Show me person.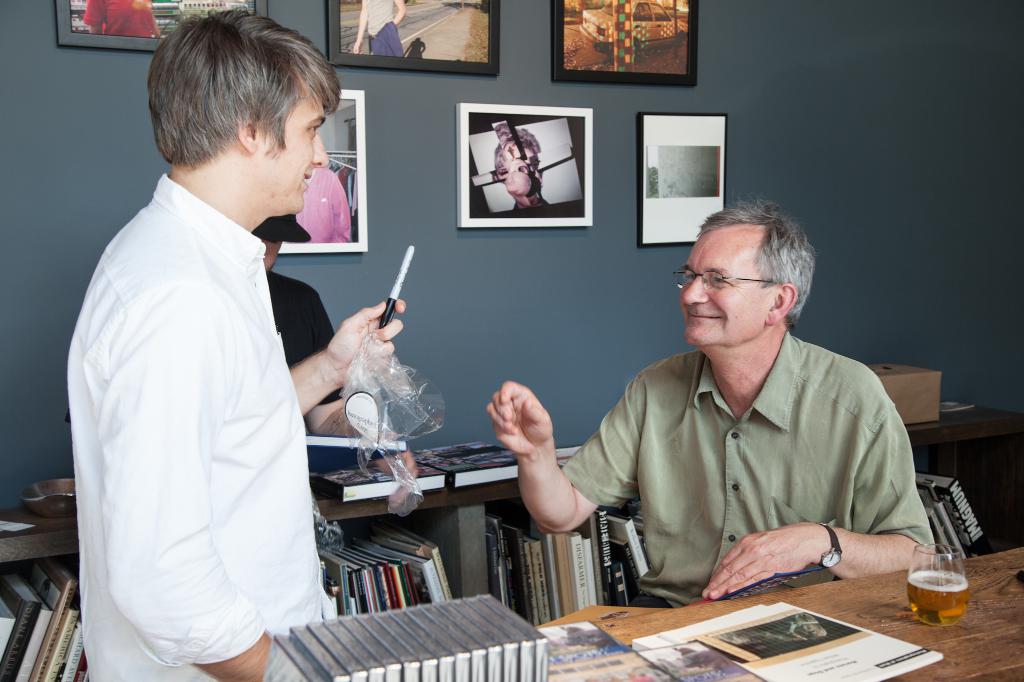
person is here: [x1=561, y1=185, x2=936, y2=651].
